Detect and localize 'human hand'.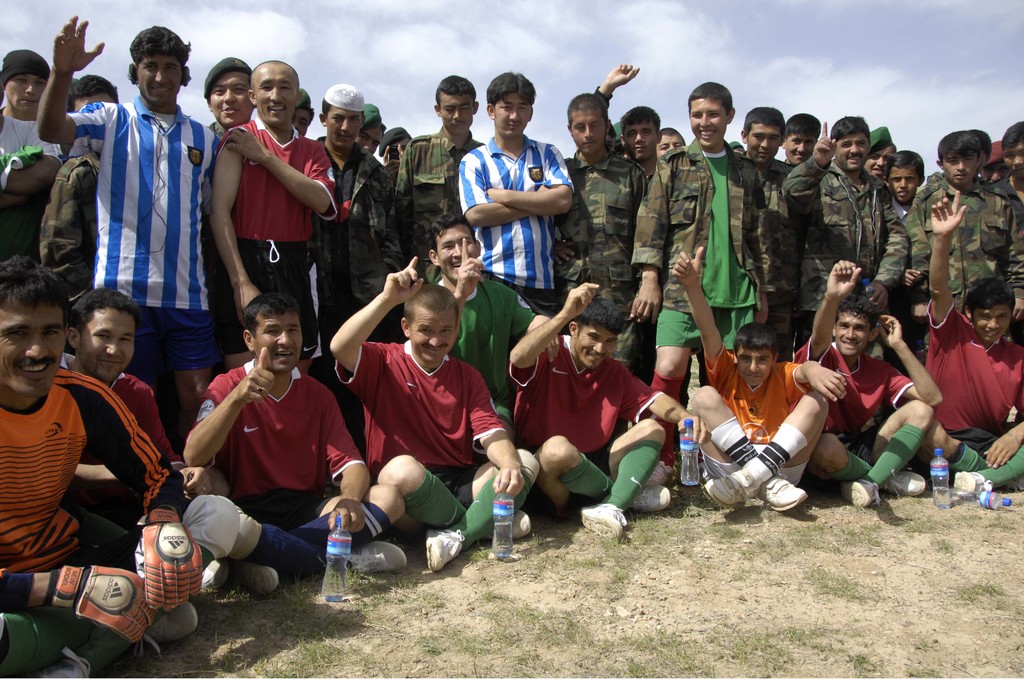
Localized at pyautogui.locateOnScreen(380, 145, 400, 184).
